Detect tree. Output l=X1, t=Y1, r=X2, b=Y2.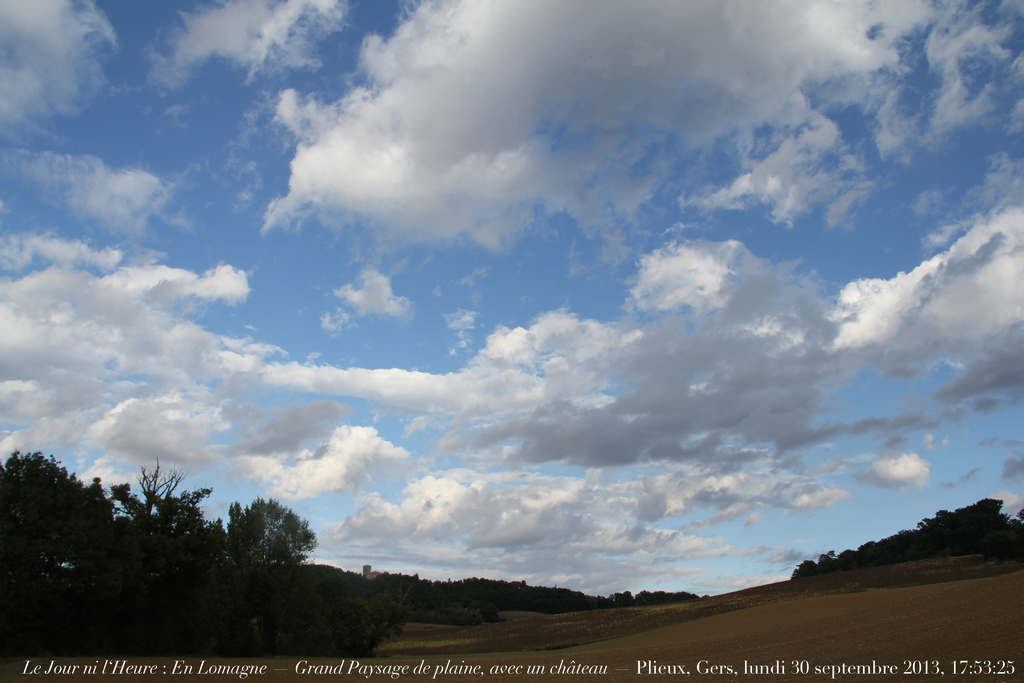
l=0, t=452, r=116, b=562.
